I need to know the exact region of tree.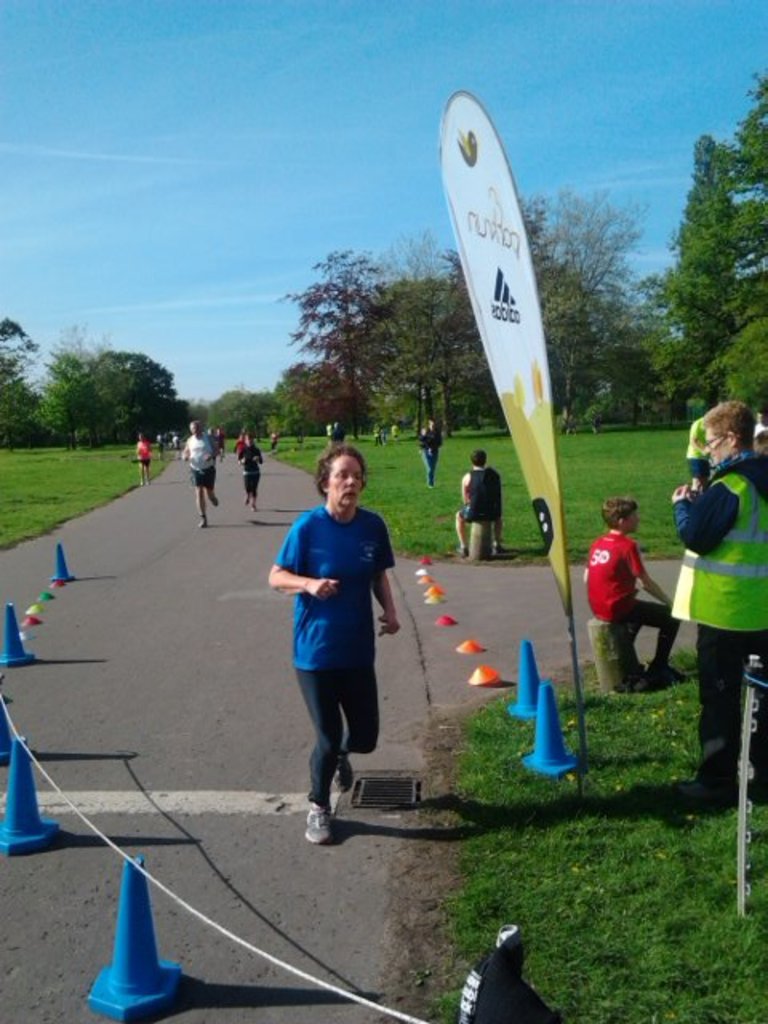
Region: 533:187:640:418.
